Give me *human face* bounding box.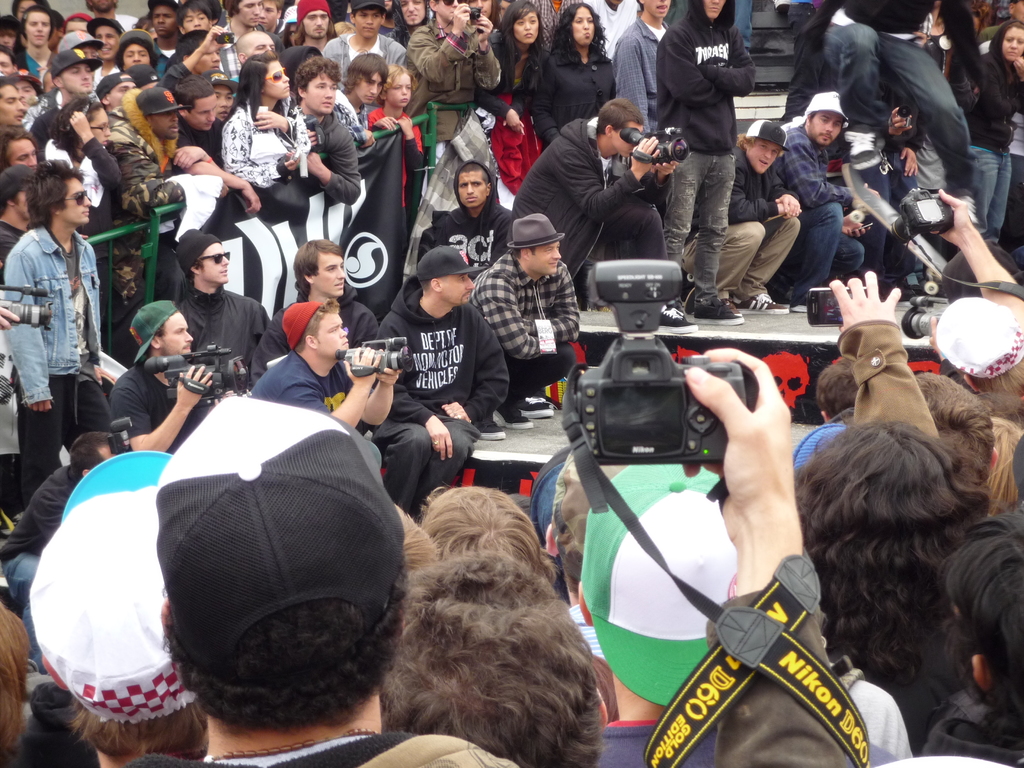
x1=149 y1=6 x2=179 y2=41.
